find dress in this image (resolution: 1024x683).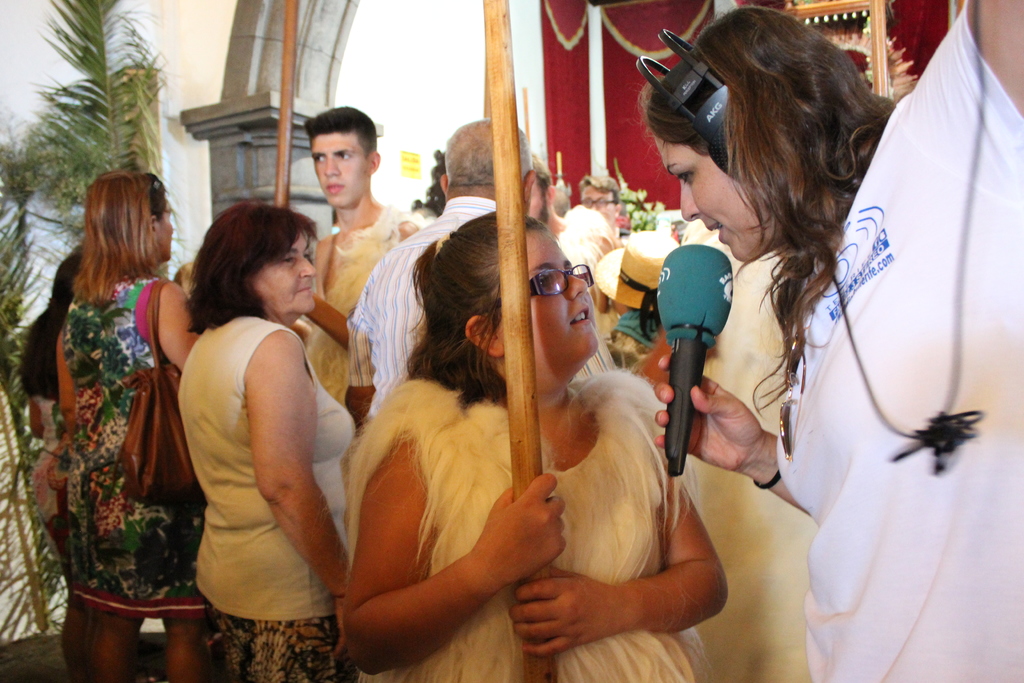
Rect(344, 367, 701, 682).
